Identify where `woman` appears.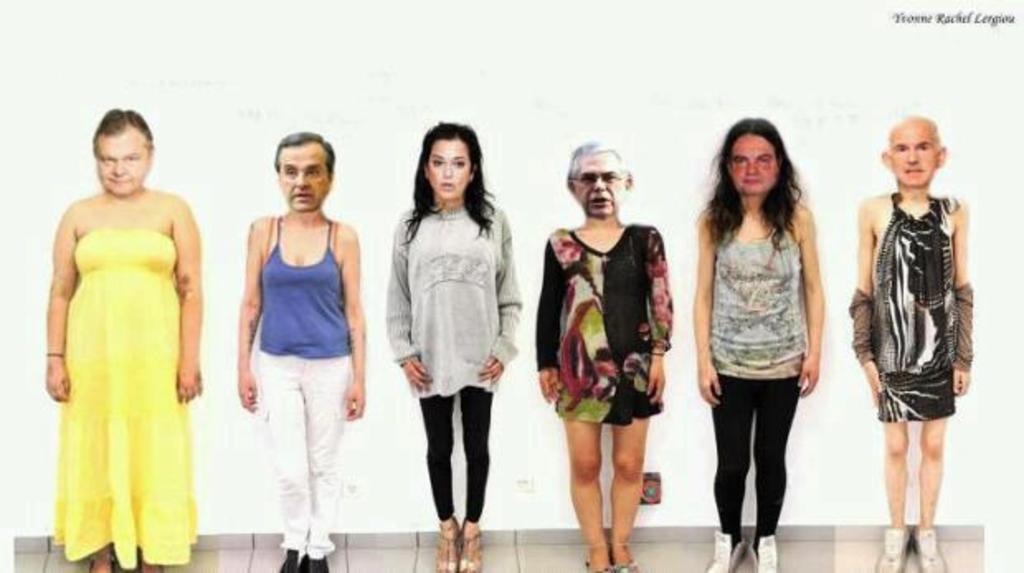
Appears at 538/139/677/500.
